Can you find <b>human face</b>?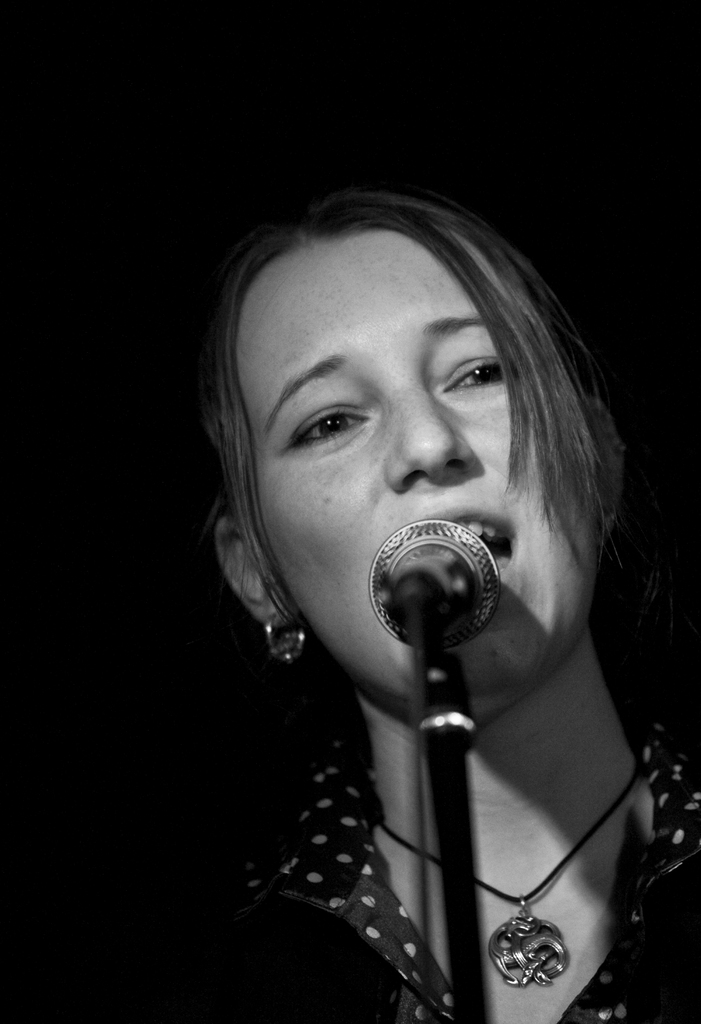
Yes, bounding box: (left=220, top=237, right=600, bottom=720).
